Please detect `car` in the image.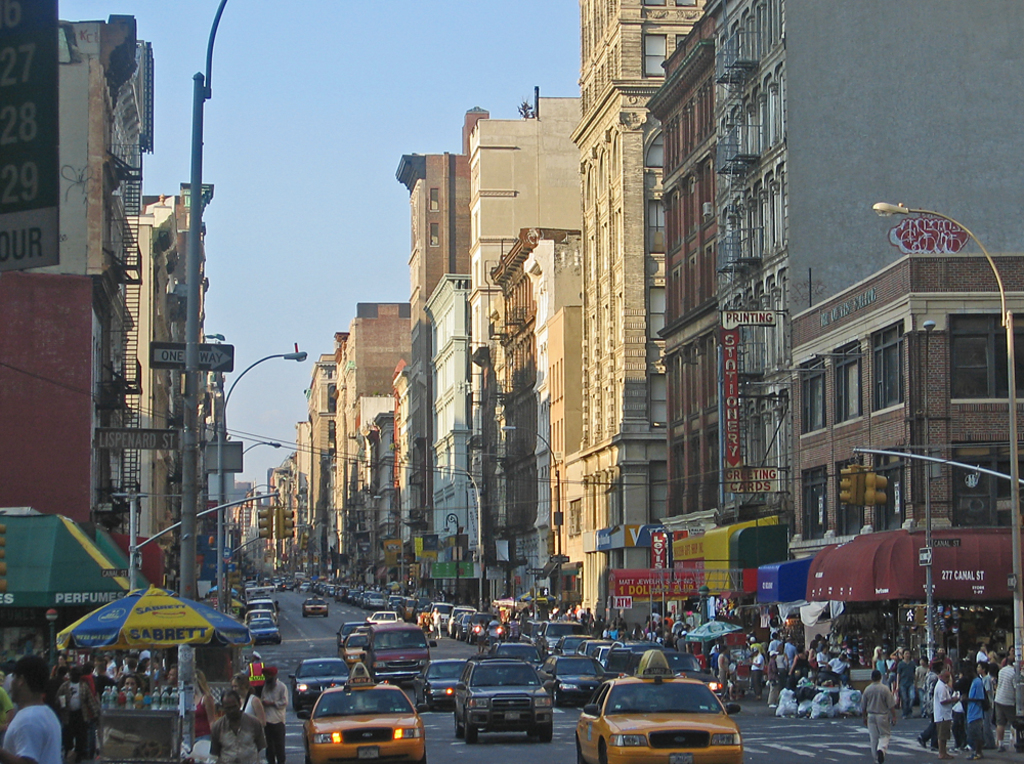
(245, 610, 274, 626).
